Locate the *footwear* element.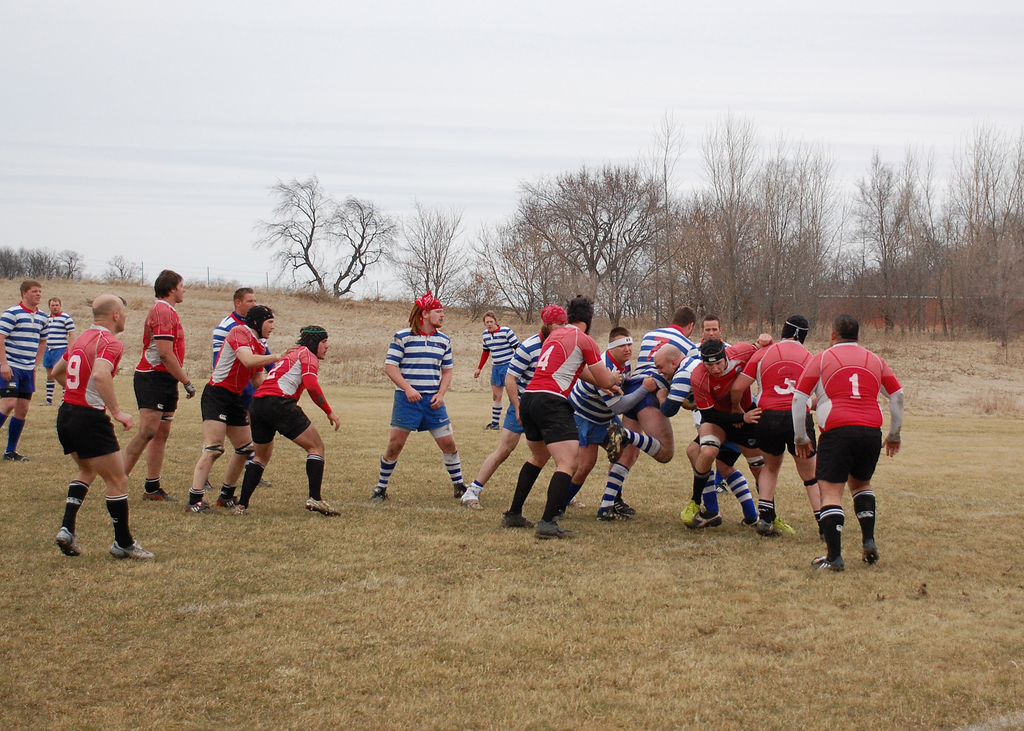
Element bbox: (455, 490, 487, 516).
